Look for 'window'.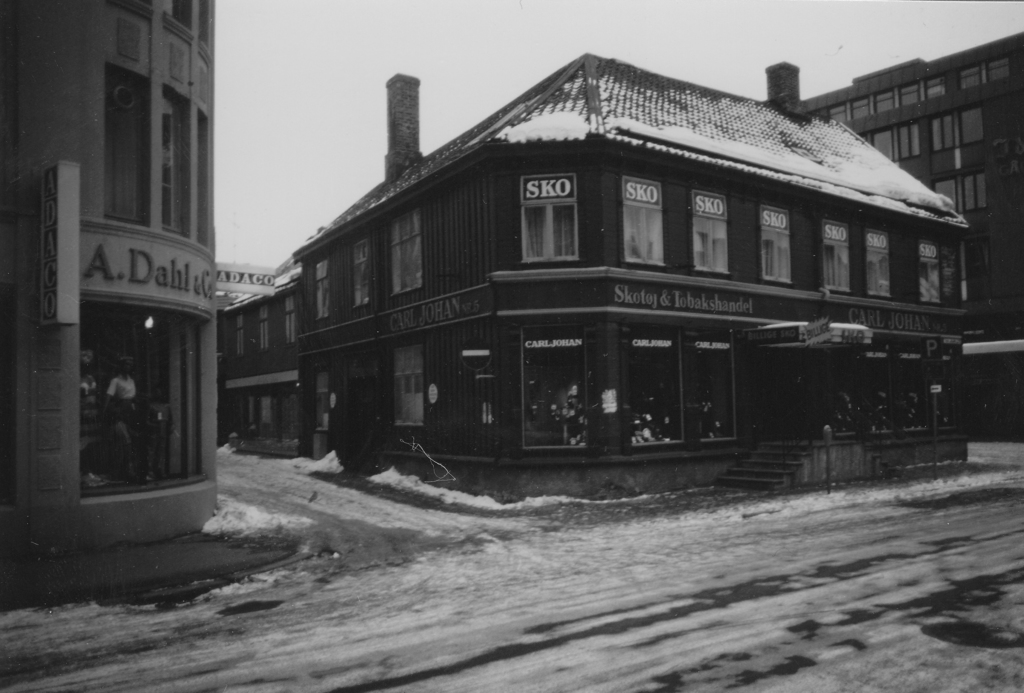
Found: x1=107 y1=79 x2=143 y2=222.
